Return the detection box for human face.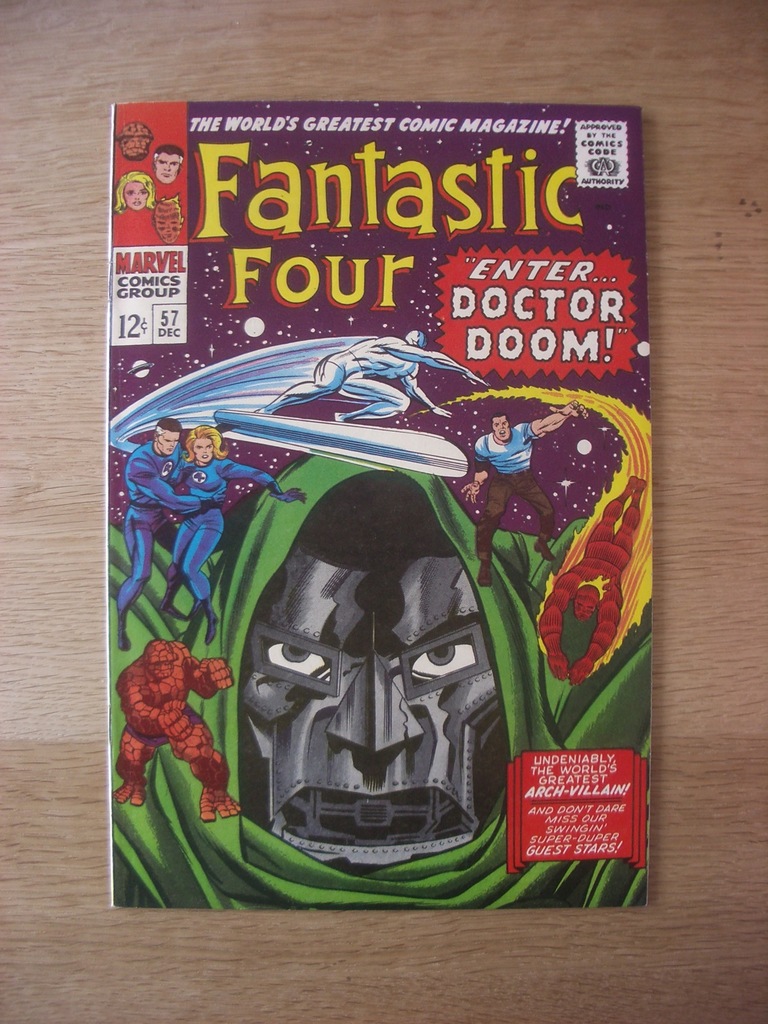
{"left": 229, "top": 547, "right": 506, "bottom": 868}.
